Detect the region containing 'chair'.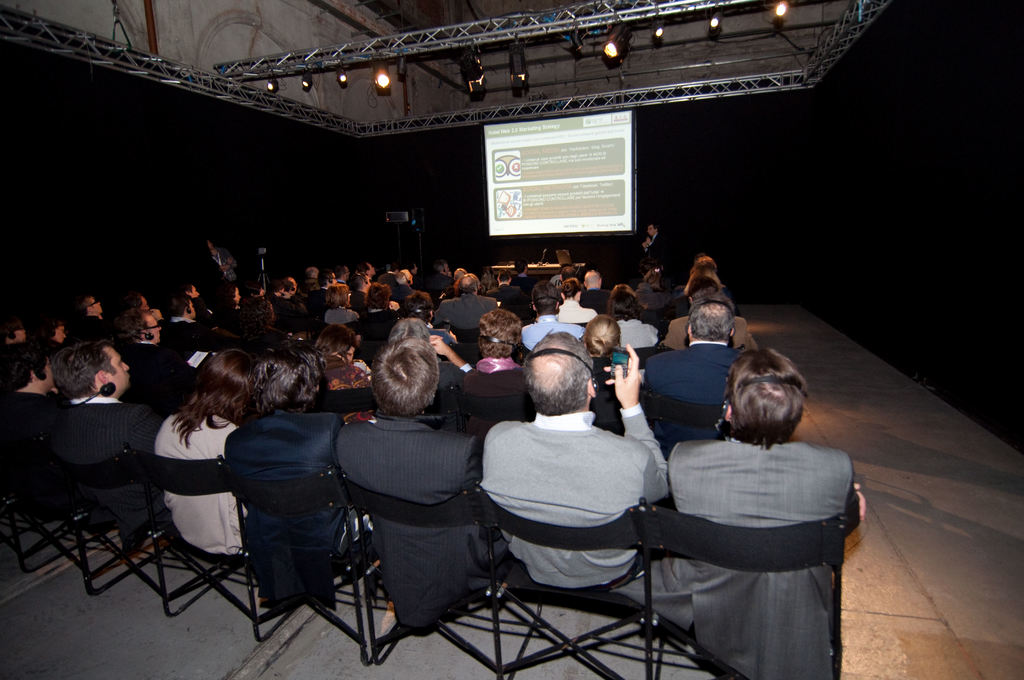
BBox(452, 389, 539, 443).
